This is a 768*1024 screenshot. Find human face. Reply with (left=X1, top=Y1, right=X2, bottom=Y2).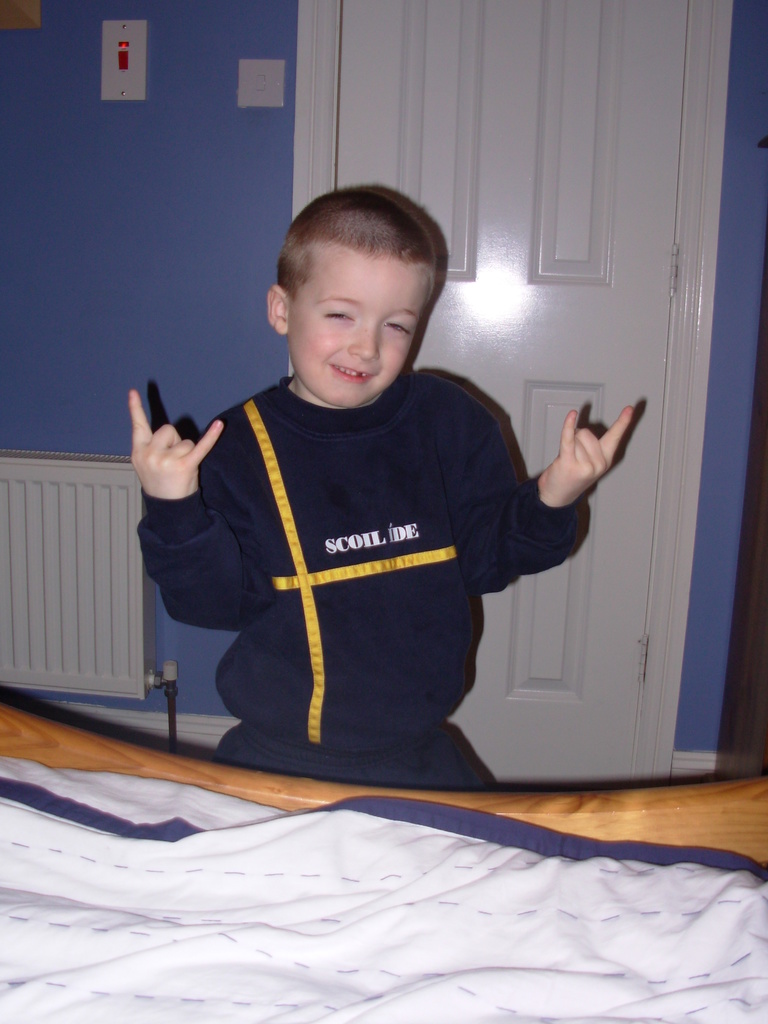
(left=291, top=249, right=427, bottom=408).
